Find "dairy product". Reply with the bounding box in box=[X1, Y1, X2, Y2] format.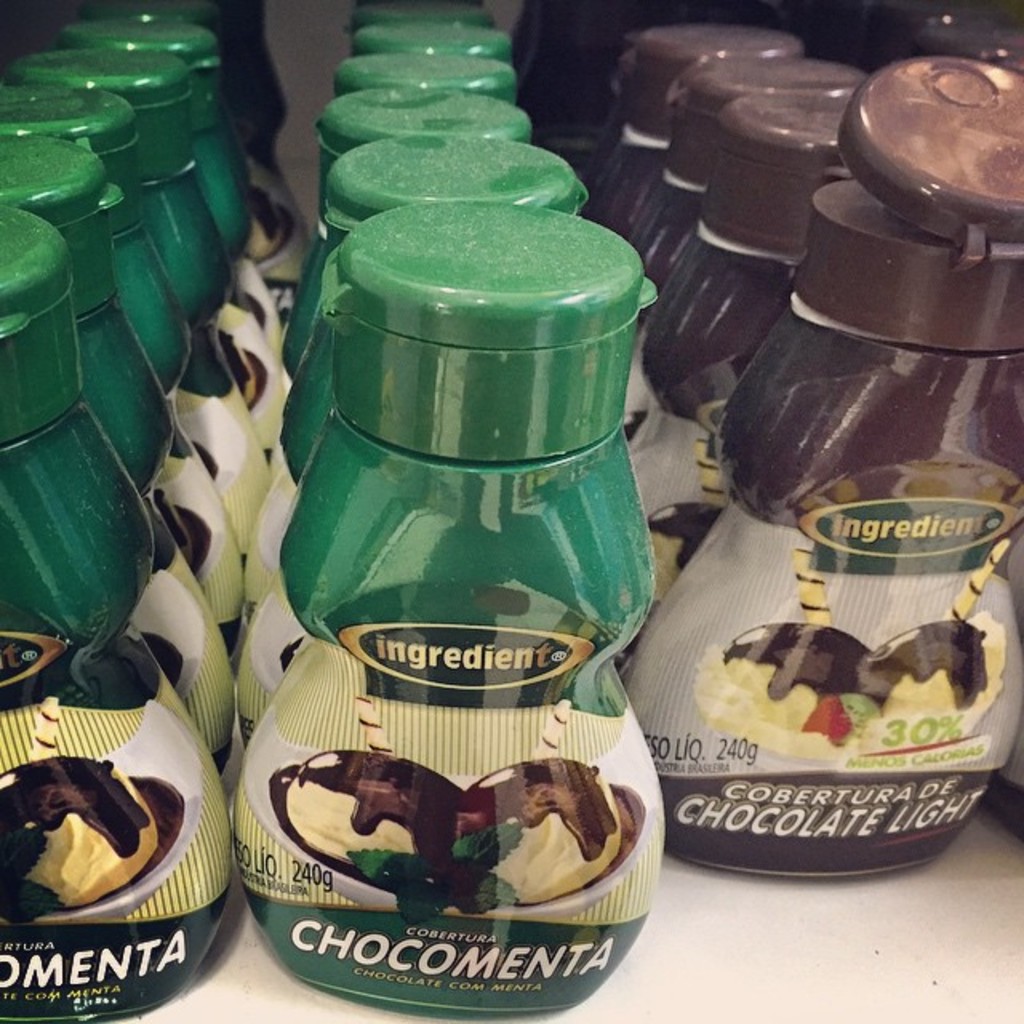
box=[32, 133, 235, 768].
